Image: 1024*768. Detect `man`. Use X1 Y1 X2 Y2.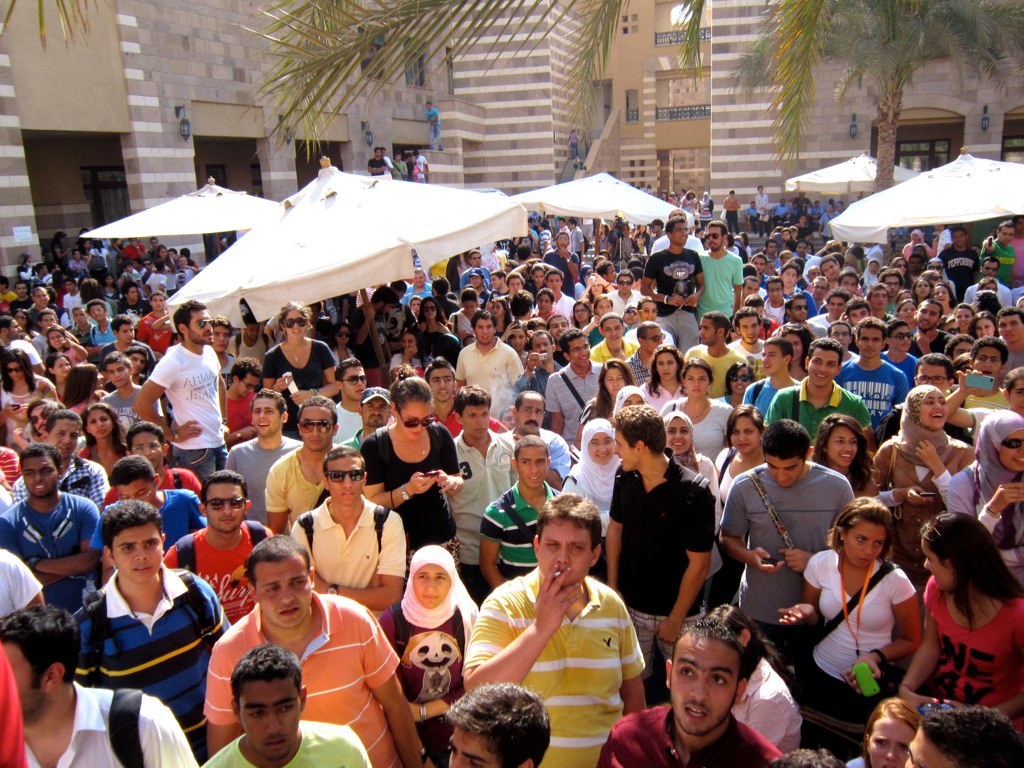
92 457 209 552.
